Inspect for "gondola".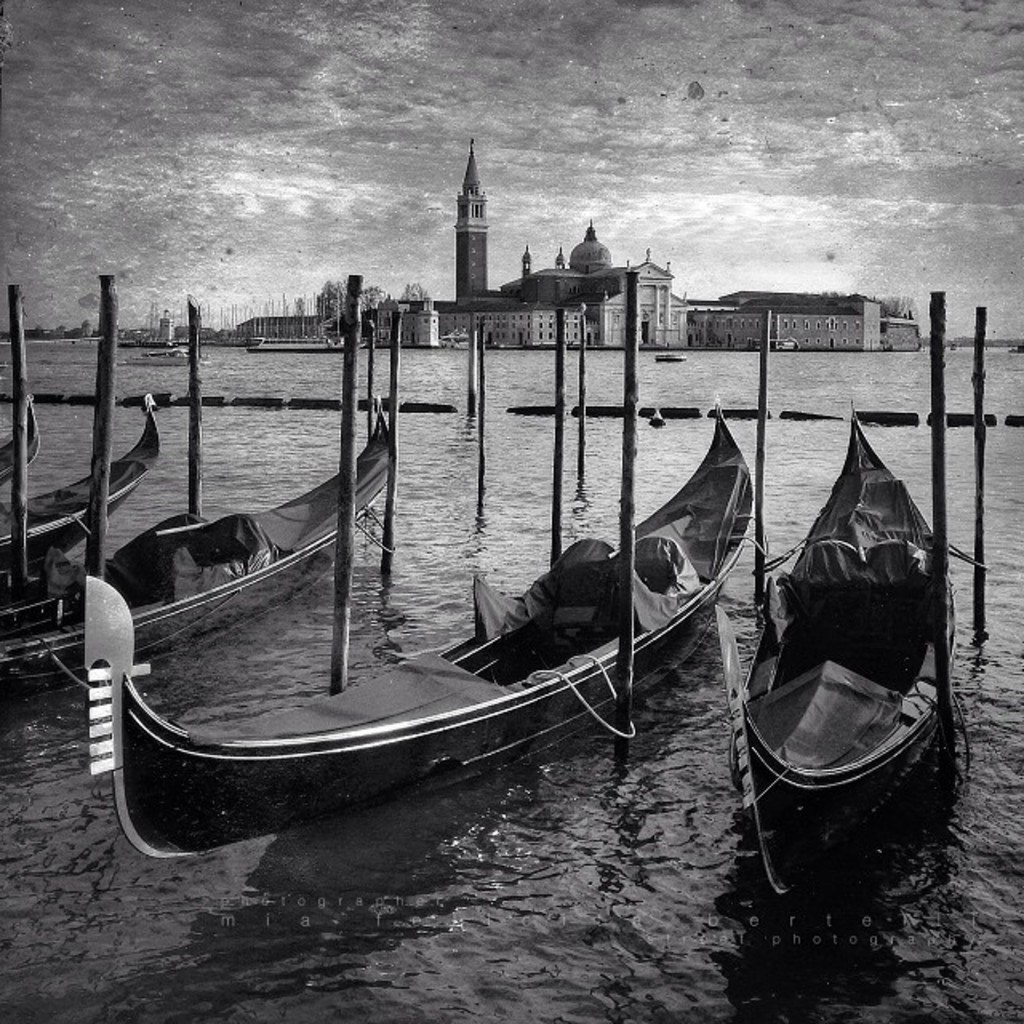
Inspection: bbox=(0, 386, 408, 725).
